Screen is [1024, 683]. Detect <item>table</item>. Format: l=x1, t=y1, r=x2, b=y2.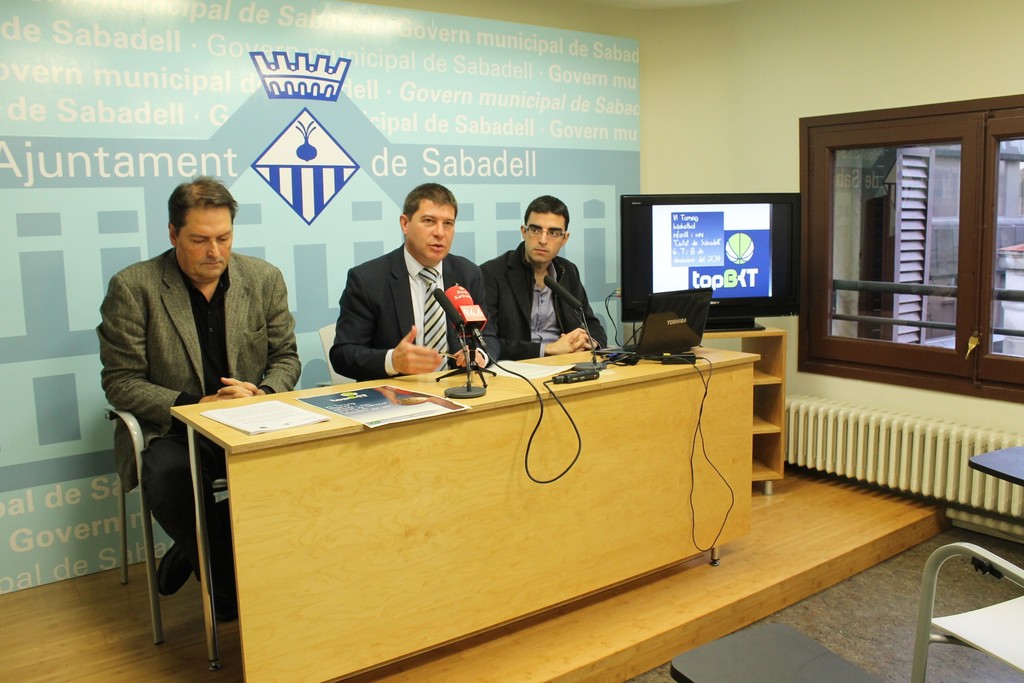
l=173, t=349, r=764, b=682.
